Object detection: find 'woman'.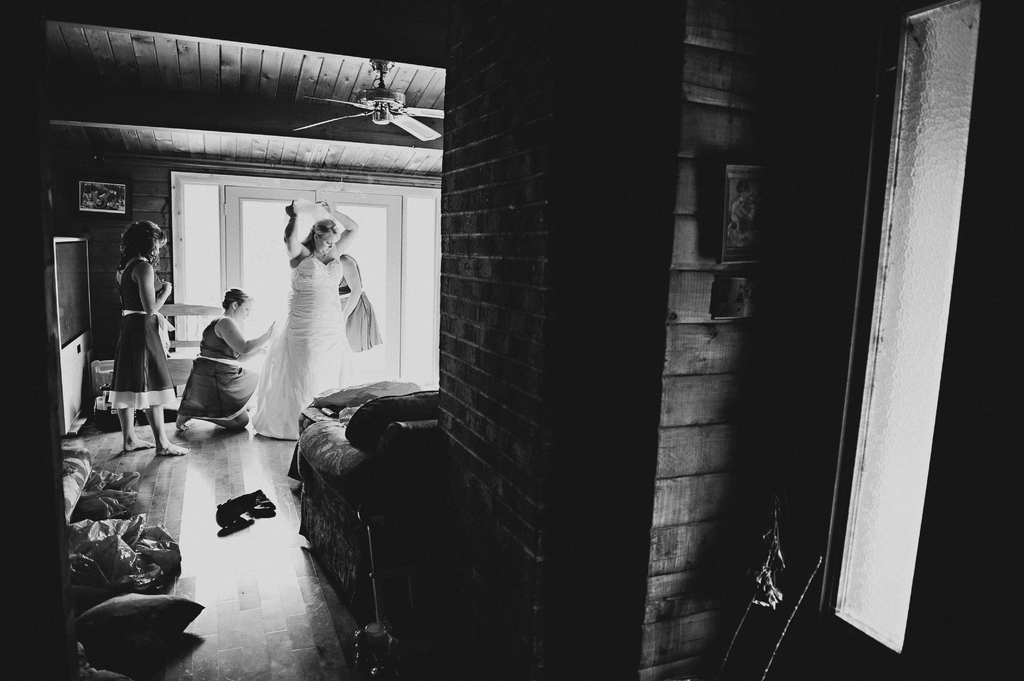
locate(248, 200, 359, 444).
